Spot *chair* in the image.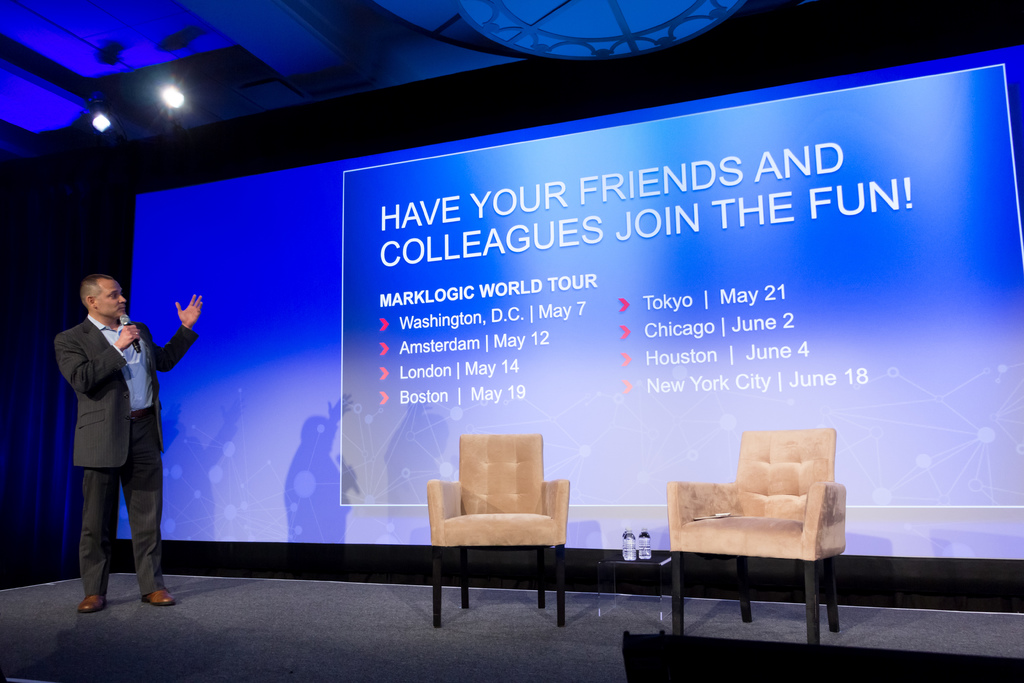
*chair* found at crop(664, 425, 851, 646).
